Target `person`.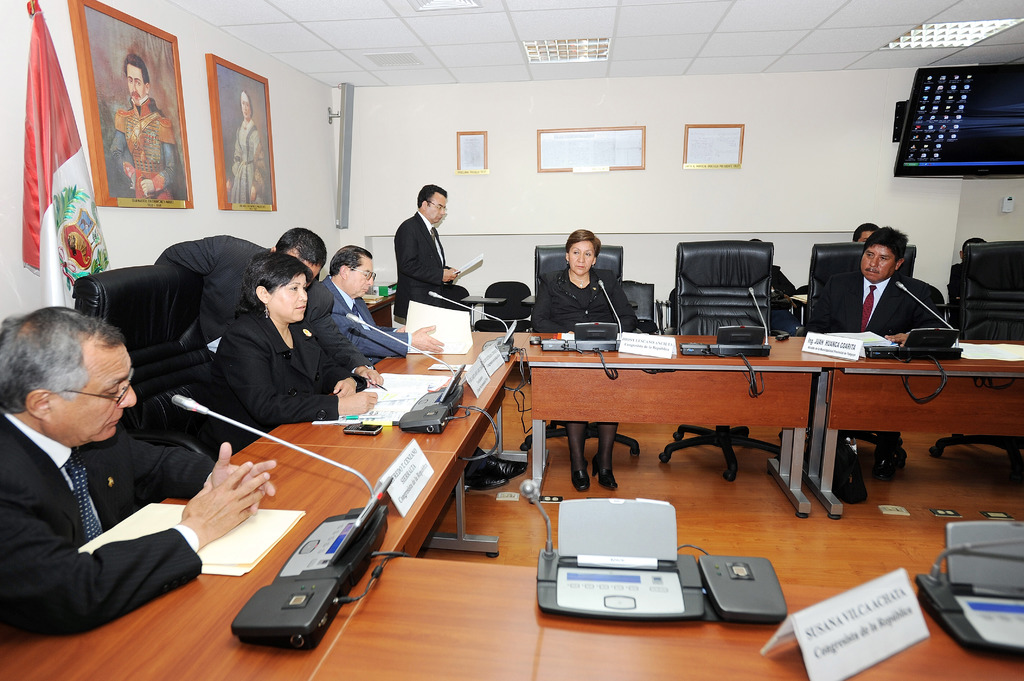
Target region: left=211, top=260, right=384, bottom=459.
